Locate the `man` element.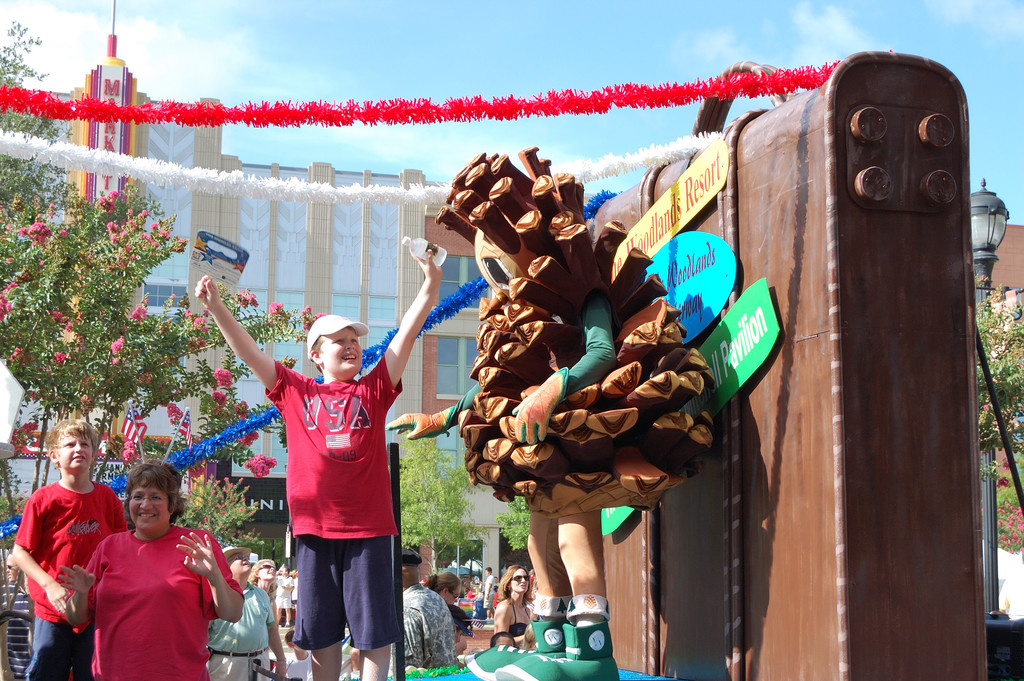
Element bbox: <box>392,545,467,678</box>.
